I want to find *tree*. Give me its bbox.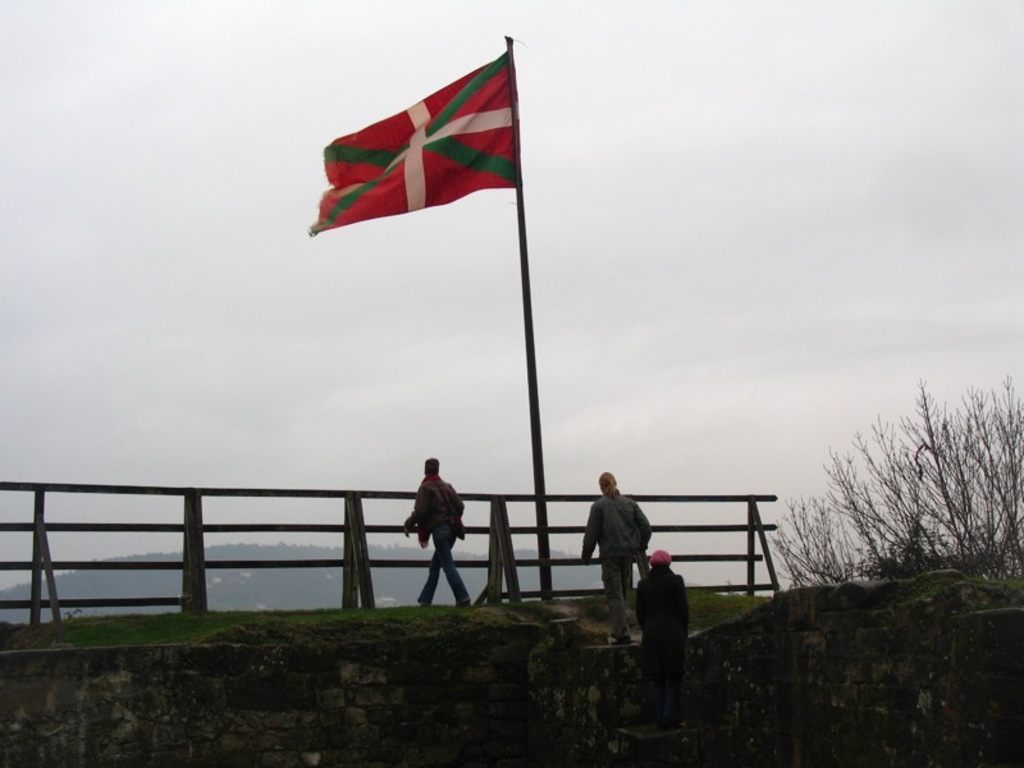
box=[771, 378, 1023, 580].
